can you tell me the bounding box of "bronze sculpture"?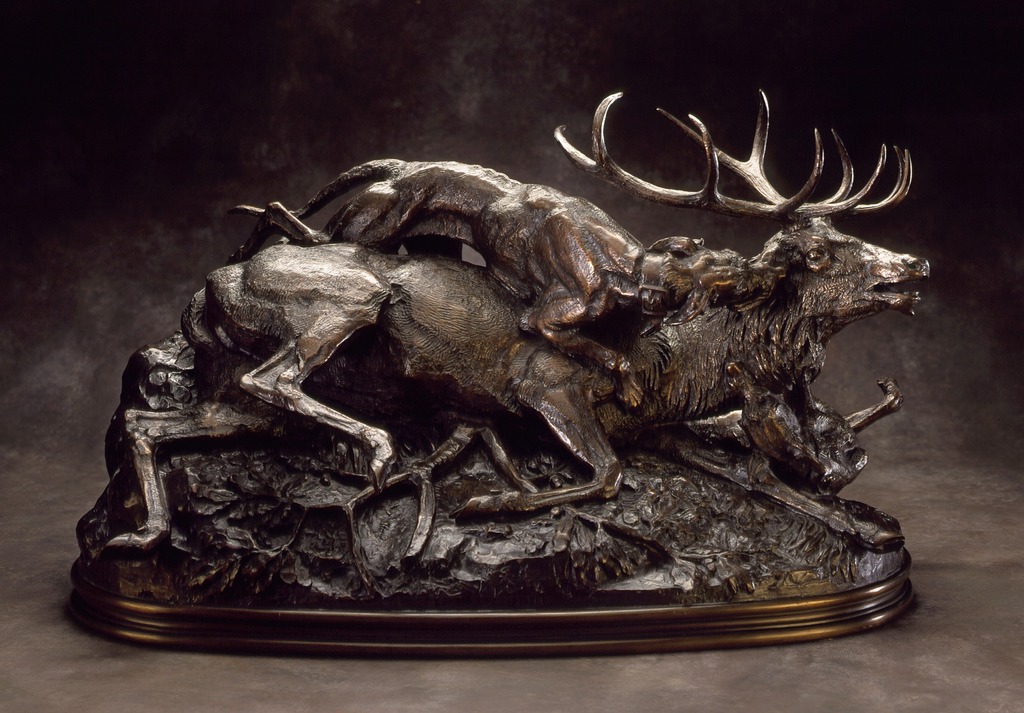
pyautogui.locateOnScreen(113, 125, 946, 645).
